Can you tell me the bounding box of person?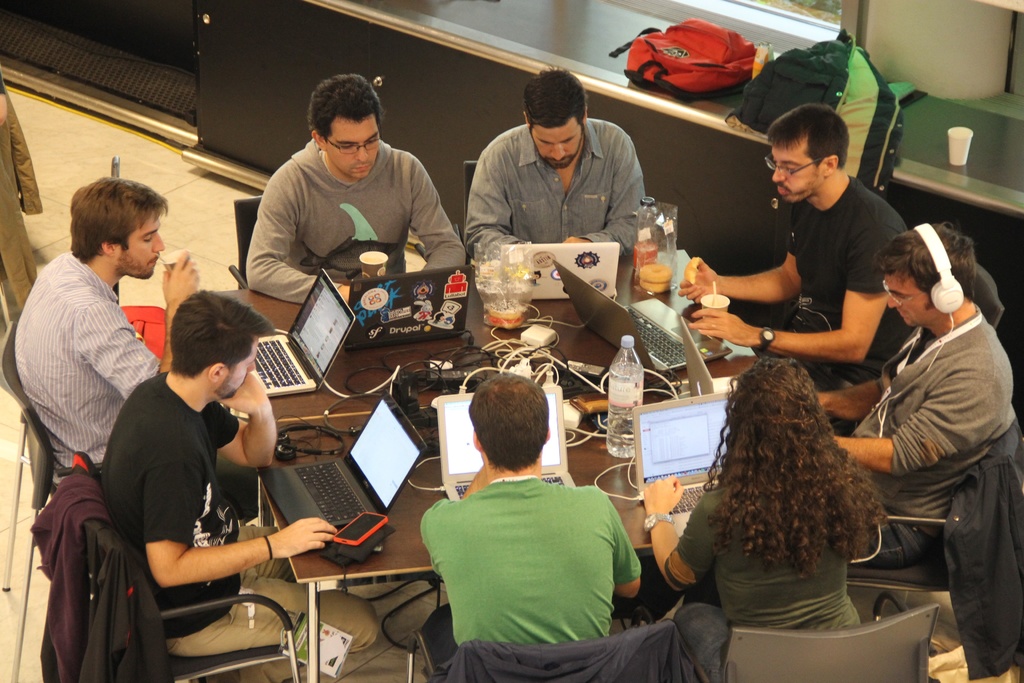
(x1=232, y1=53, x2=466, y2=343).
